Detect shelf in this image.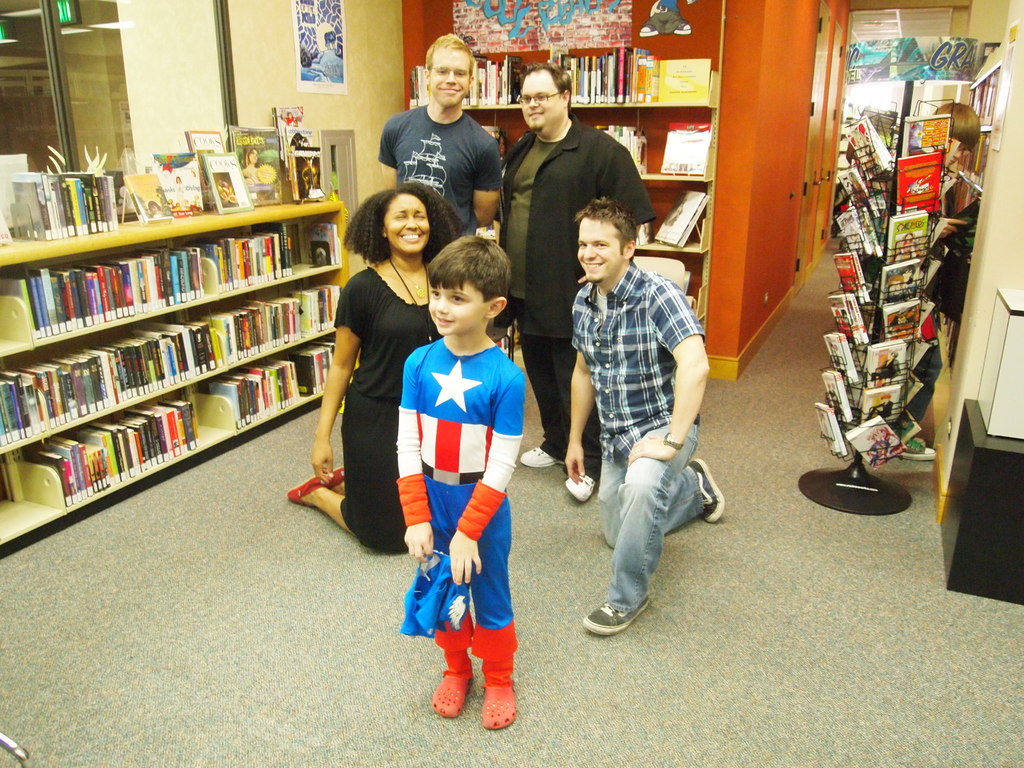
Detection: bbox=(0, 259, 338, 458).
